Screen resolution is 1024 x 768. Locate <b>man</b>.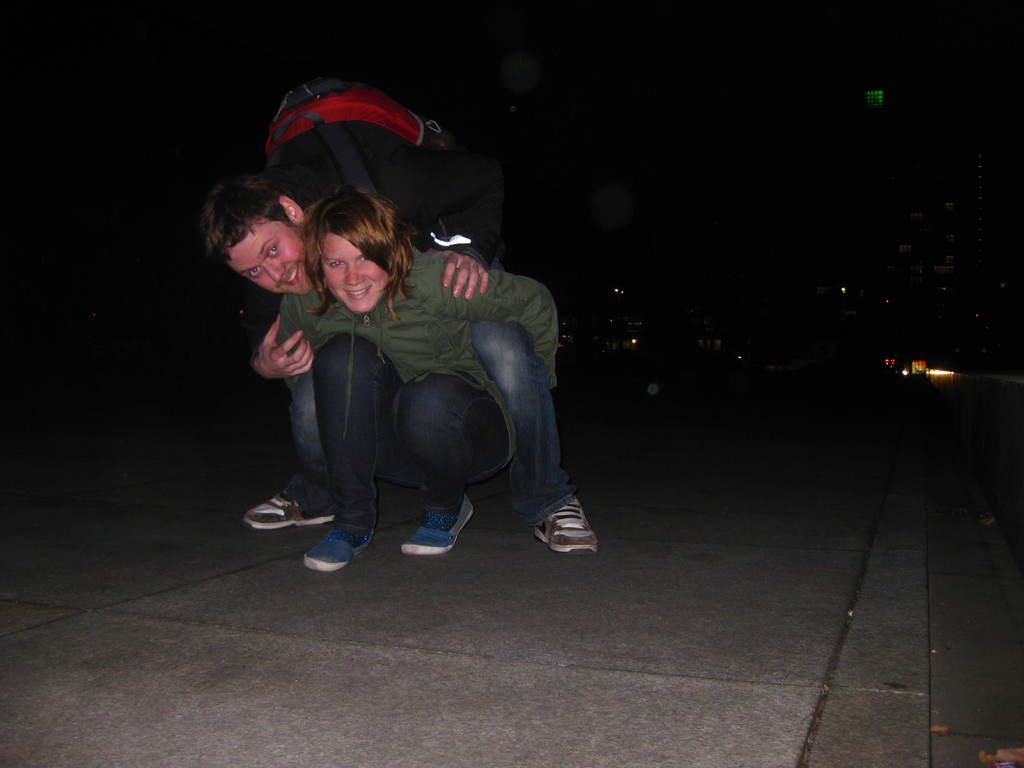
Rect(200, 132, 596, 559).
